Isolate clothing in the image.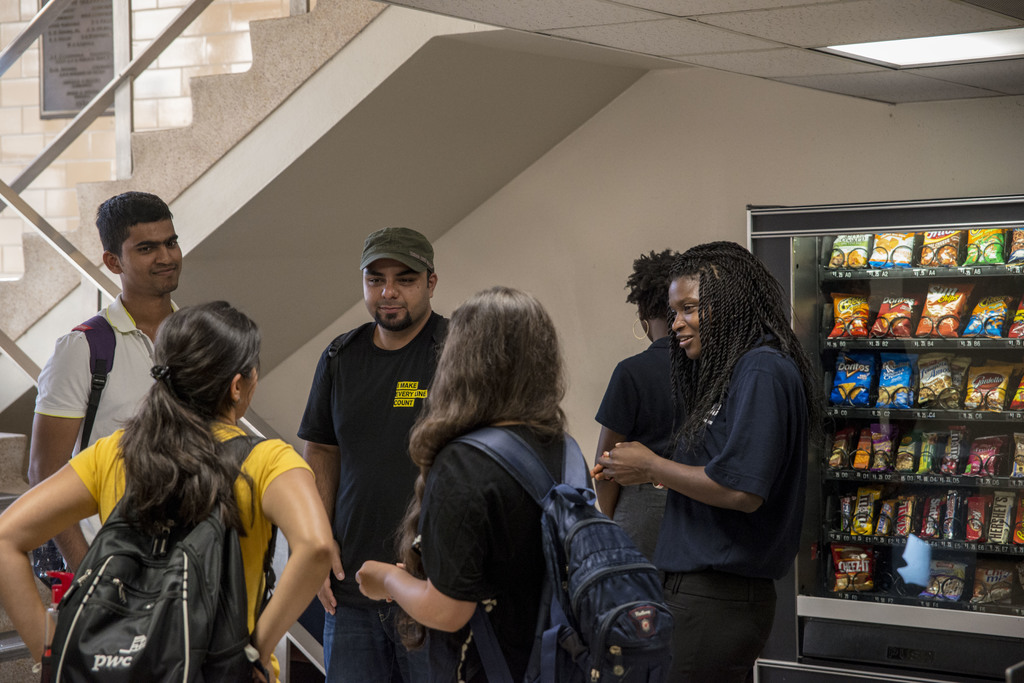
Isolated region: bbox=(29, 291, 182, 550).
